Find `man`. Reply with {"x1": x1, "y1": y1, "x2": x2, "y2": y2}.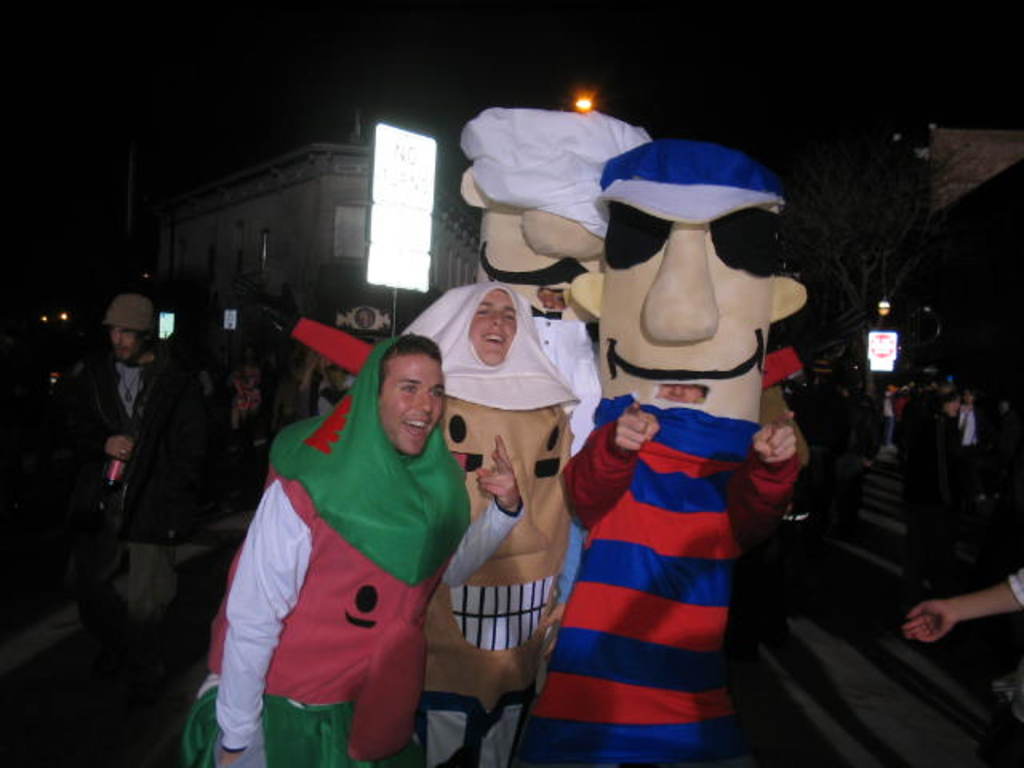
{"x1": 405, "y1": 283, "x2": 582, "y2": 766}.
